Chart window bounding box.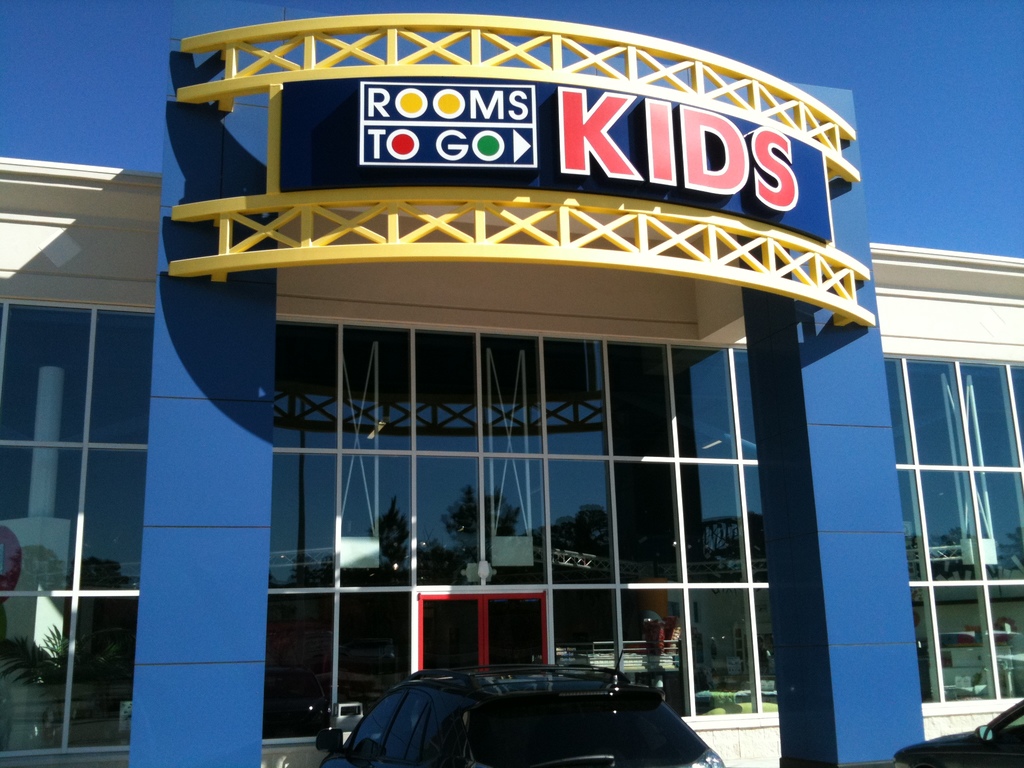
Charted: locate(410, 326, 483, 456).
